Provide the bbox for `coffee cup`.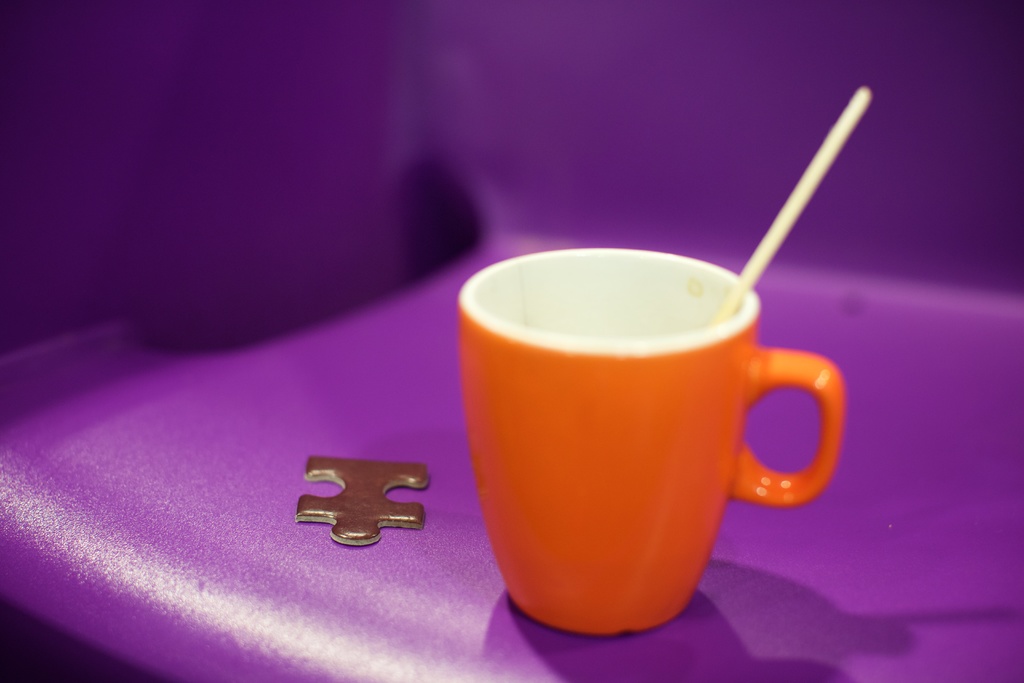
bbox=(452, 243, 850, 641).
